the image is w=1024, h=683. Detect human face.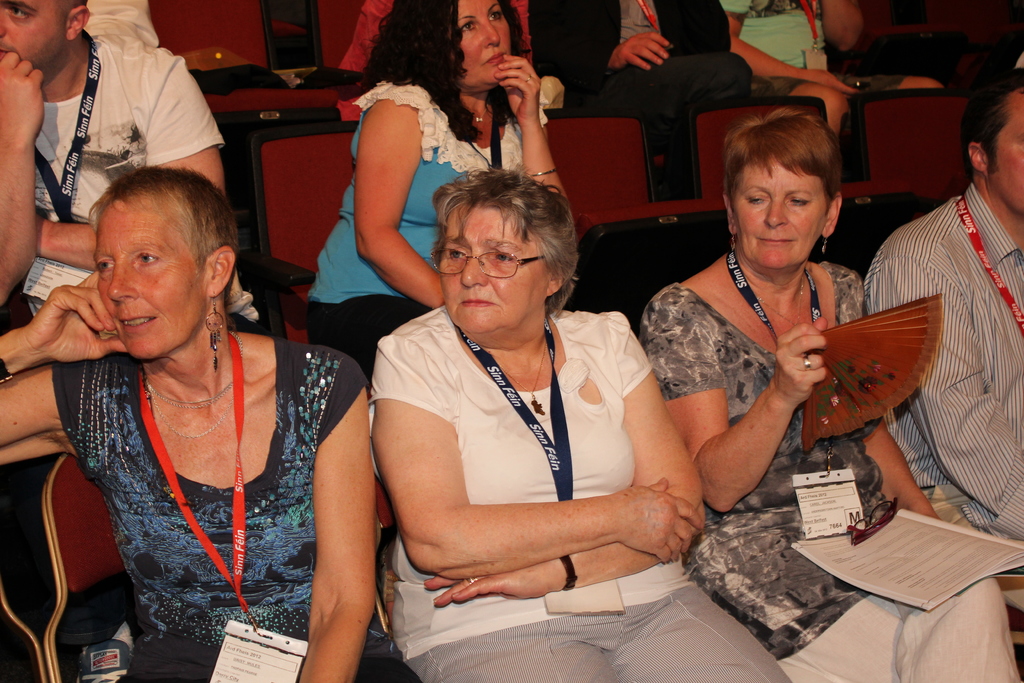
Detection: x1=988 y1=95 x2=1023 y2=211.
